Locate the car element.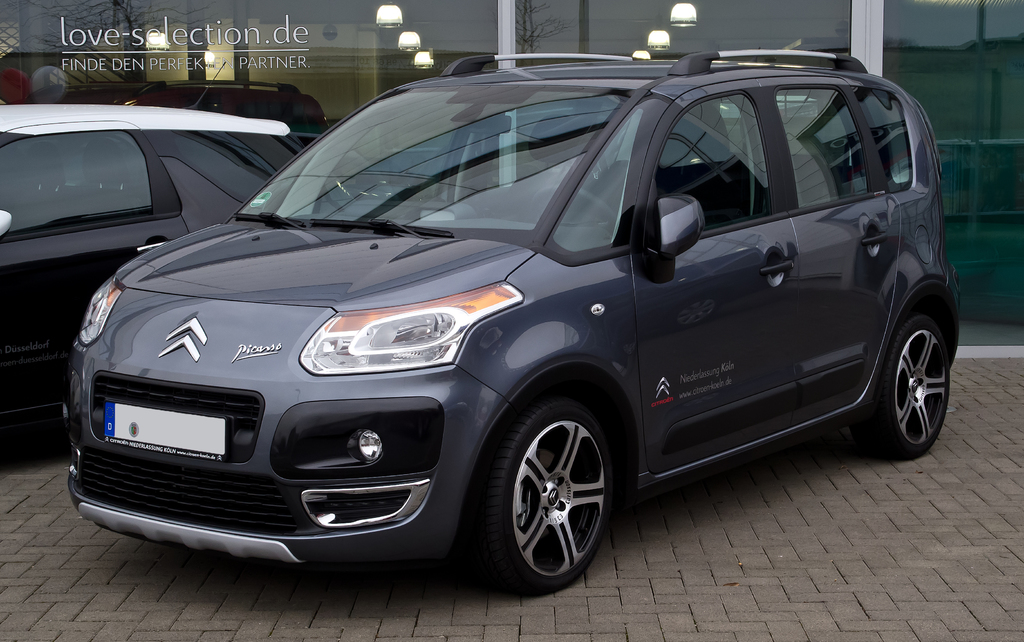
Element bbox: box=[0, 103, 305, 440].
